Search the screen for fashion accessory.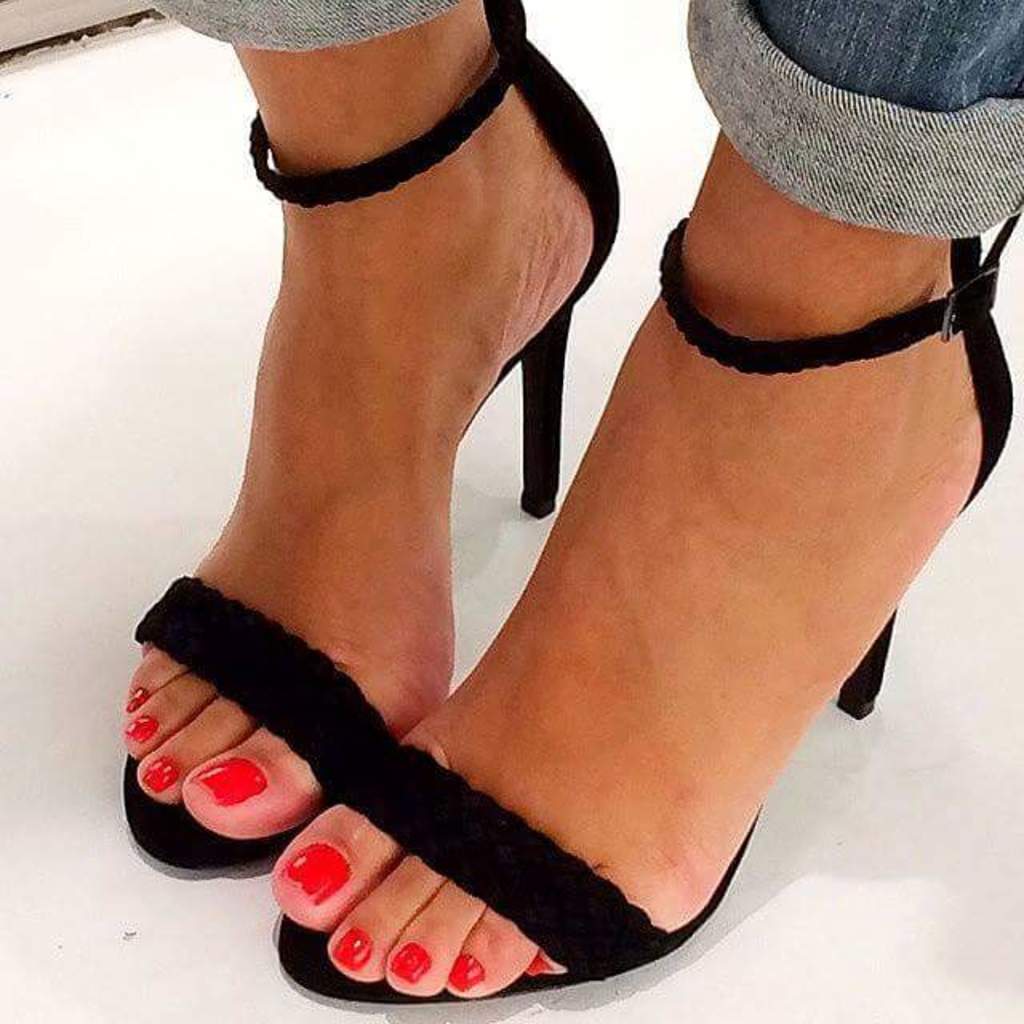
Found at Rect(315, 187, 1022, 995).
